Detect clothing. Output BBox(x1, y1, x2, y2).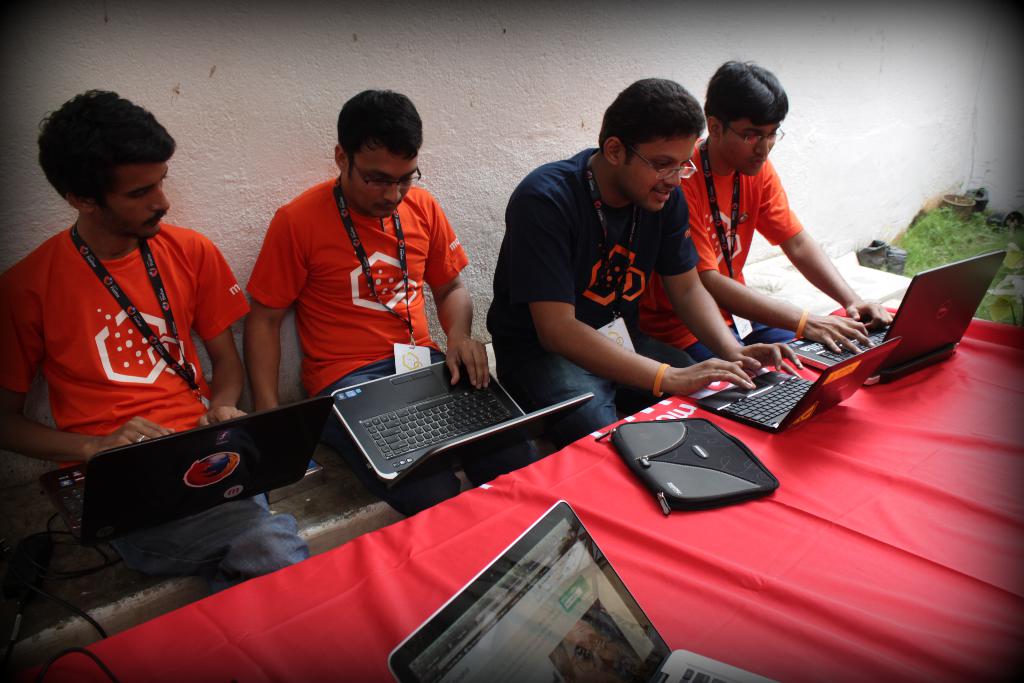
BBox(17, 192, 230, 452).
